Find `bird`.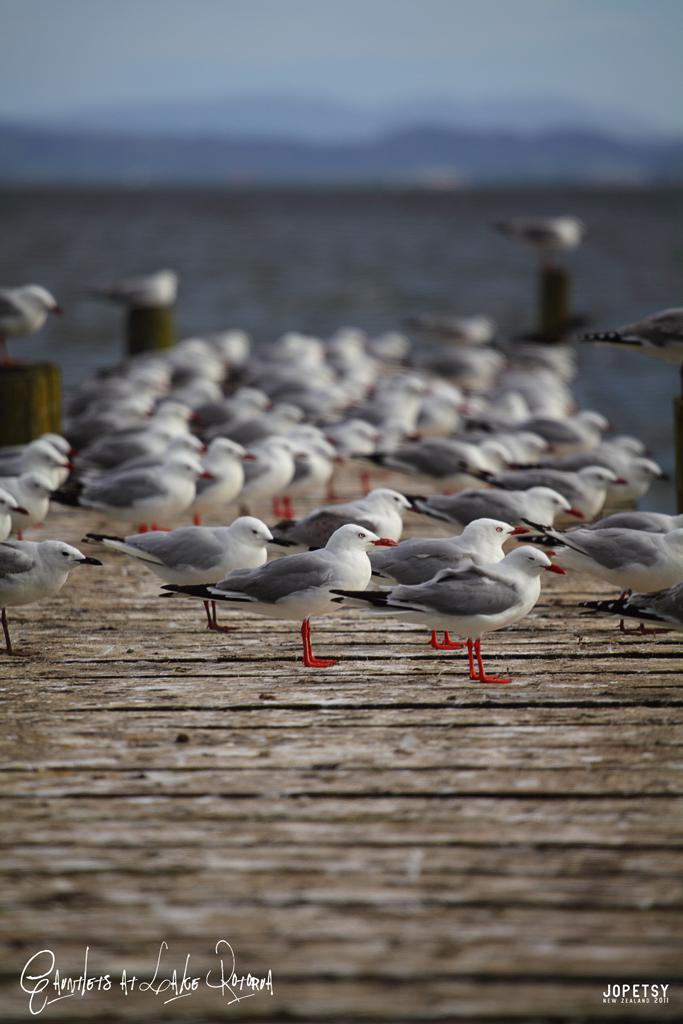
l=152, t=512, r=403, b=669.
